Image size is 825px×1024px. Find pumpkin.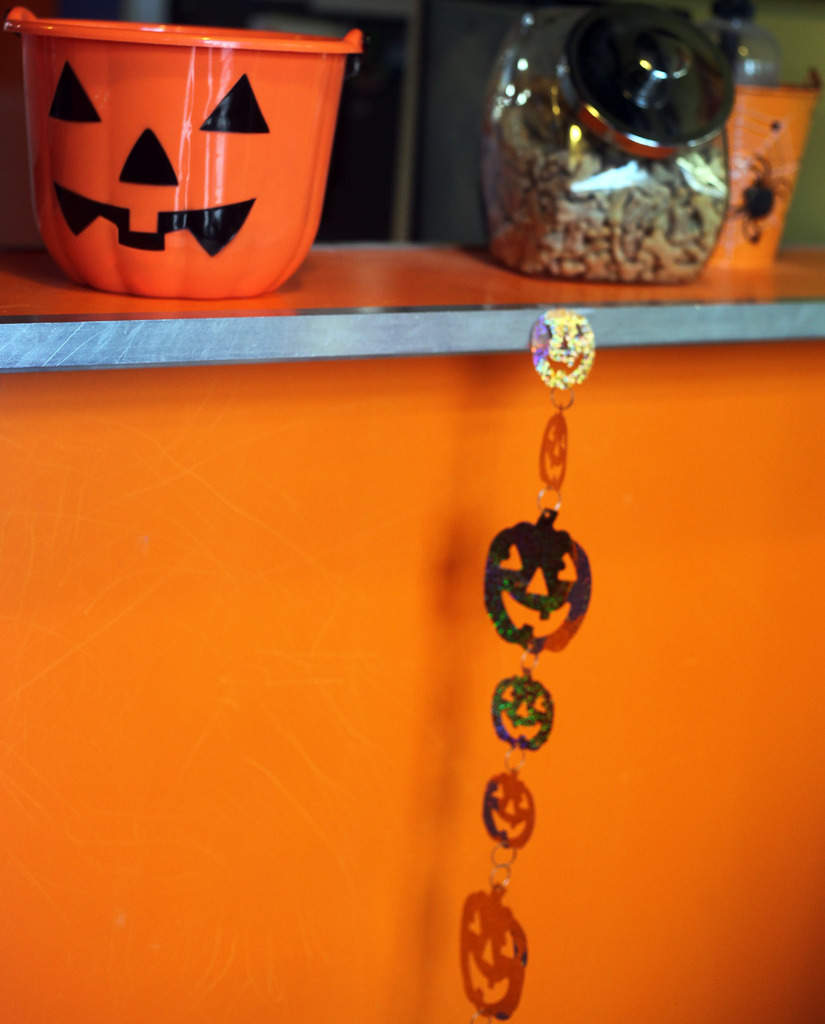
<bbox>20, 20, 357, 292</bbox>.
